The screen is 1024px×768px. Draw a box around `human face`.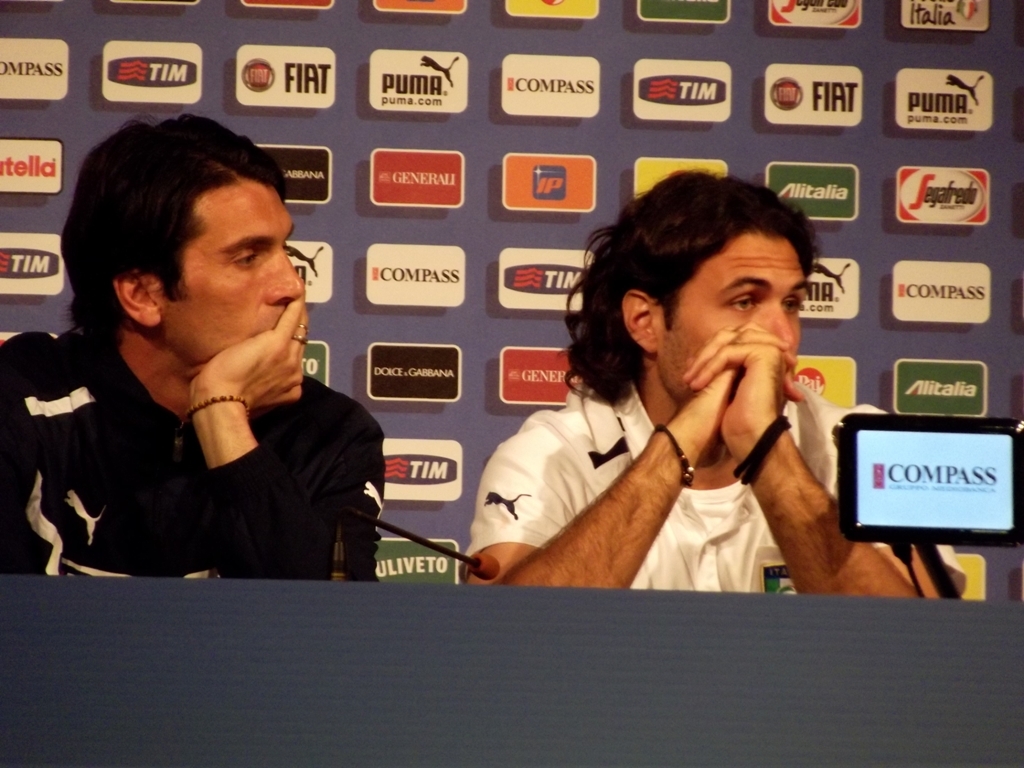
<bbox>158, 182, 306, 365</bbox>.
